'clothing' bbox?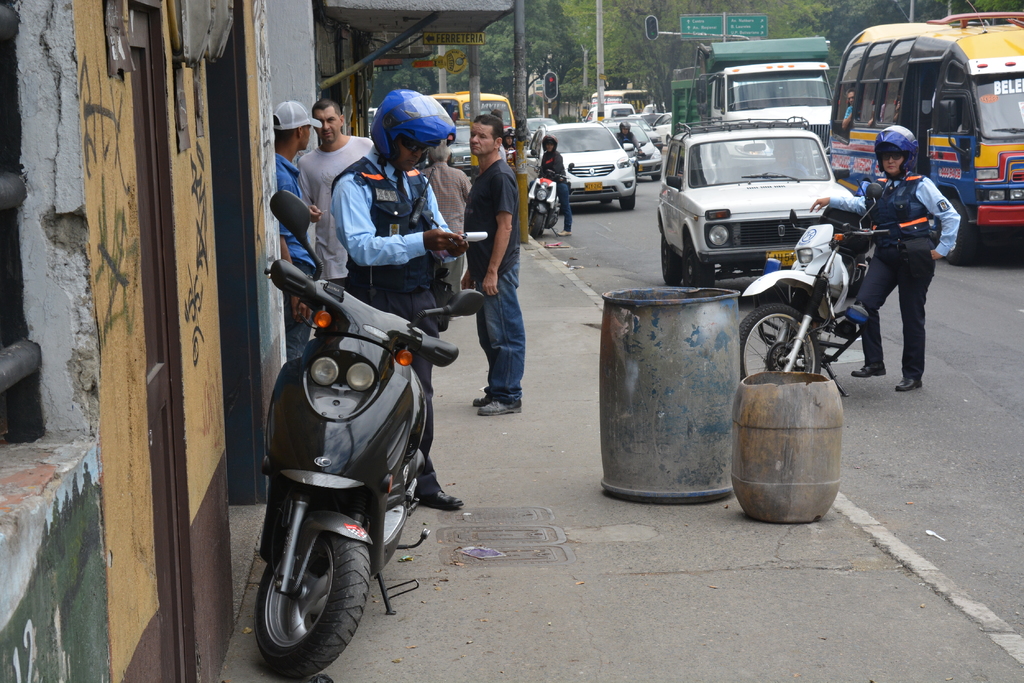
locate(614, 132, 639, 150)
